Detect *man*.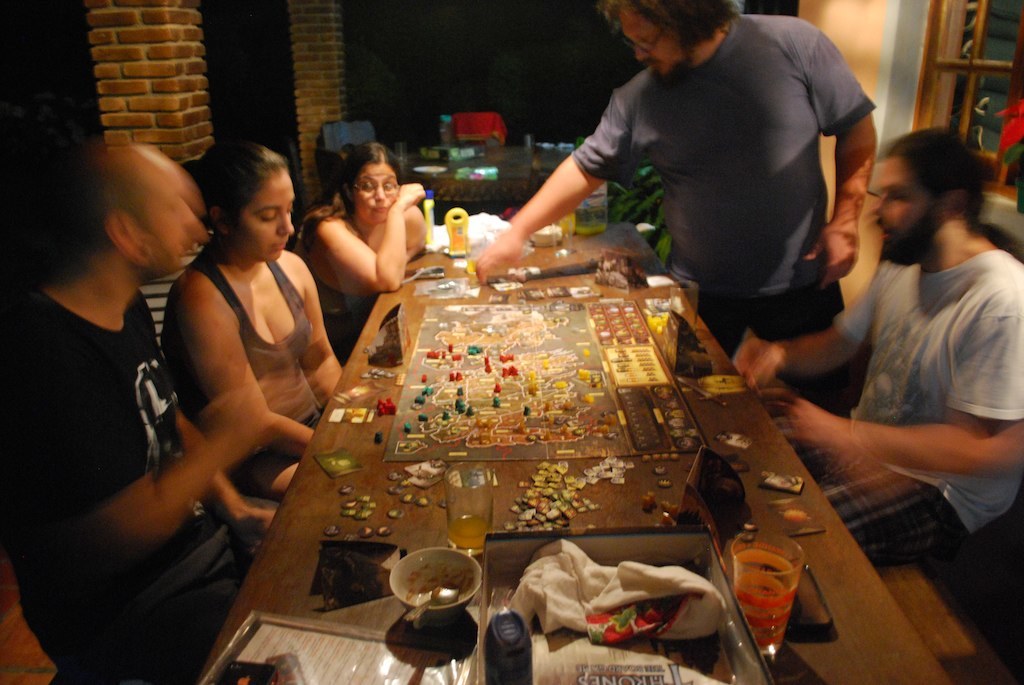
Detected at bbox=(736, 127, 1023, 572).
